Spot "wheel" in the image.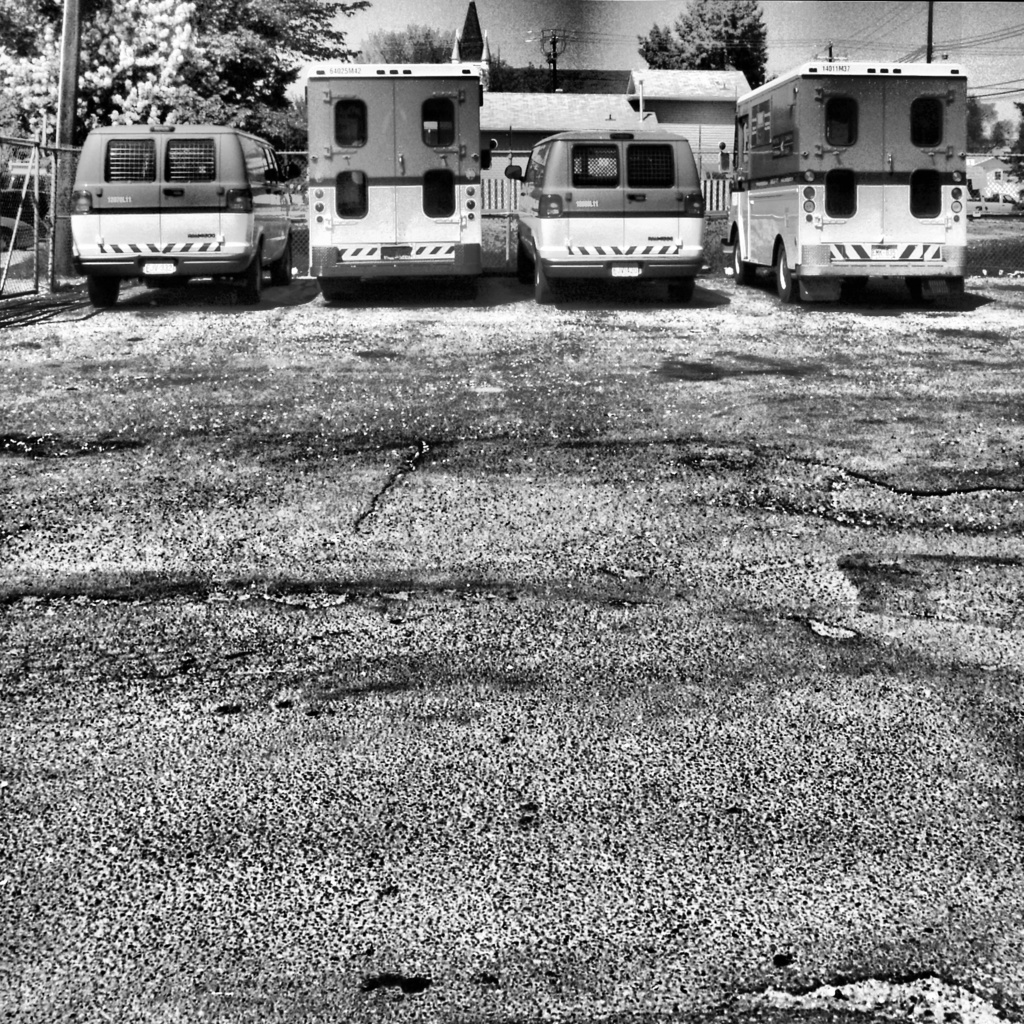
"wheel" found at pyautogui.locateOnScreen(676, 275, 704, 301).
